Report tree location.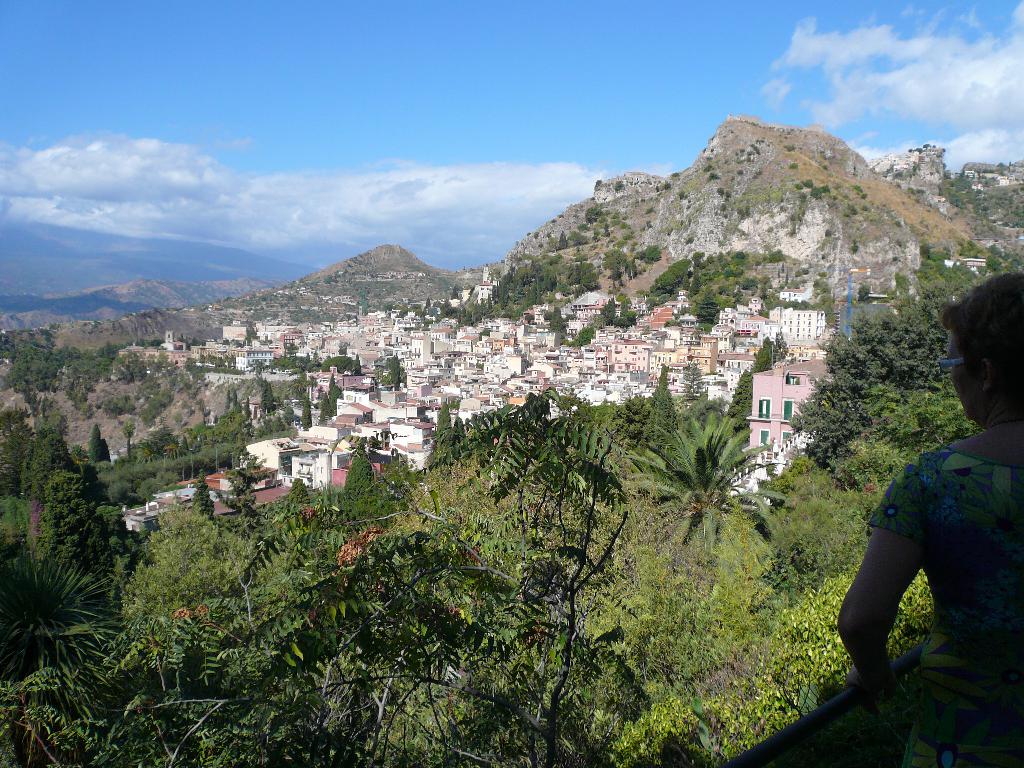
Report: 38,466,114,610.
